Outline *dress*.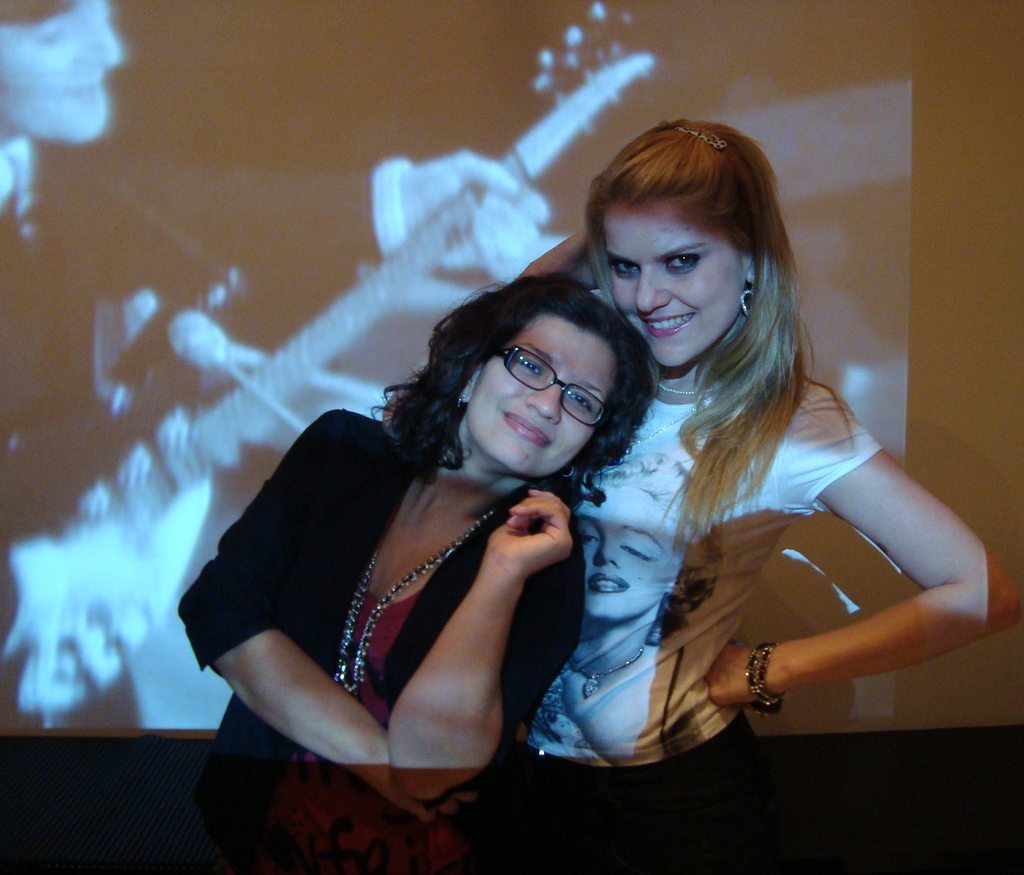
Outline: x1=172 y1=409 x2=591 y2=874.
